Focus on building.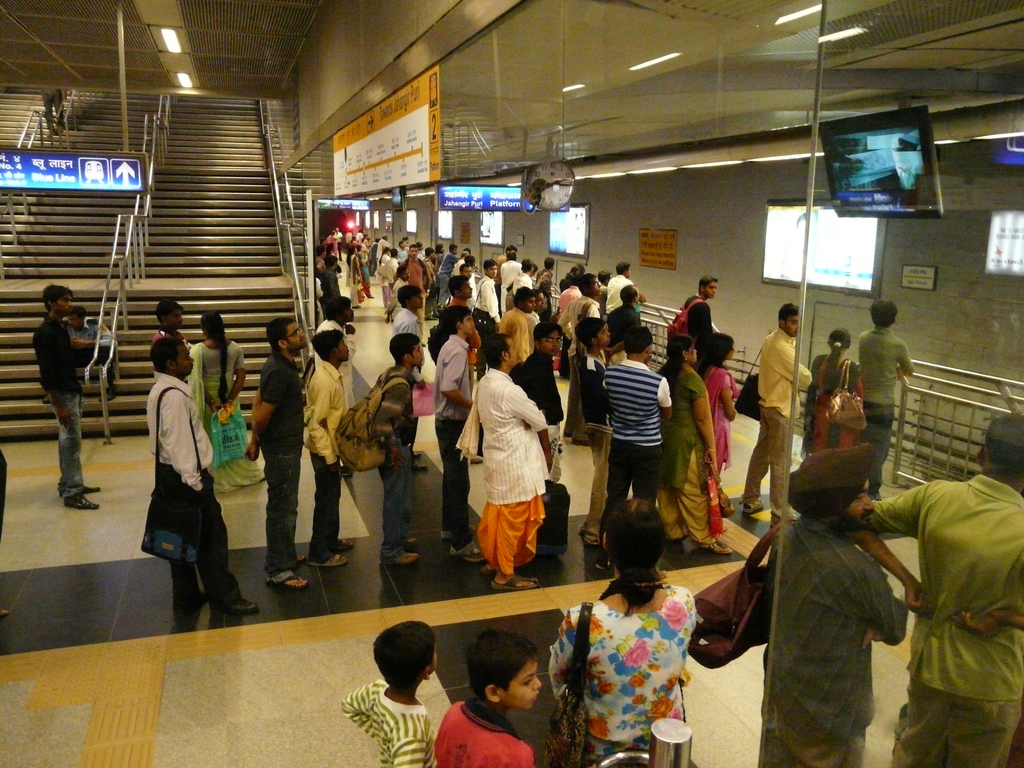
Focused at crop(0, 0, 1023, 766).
